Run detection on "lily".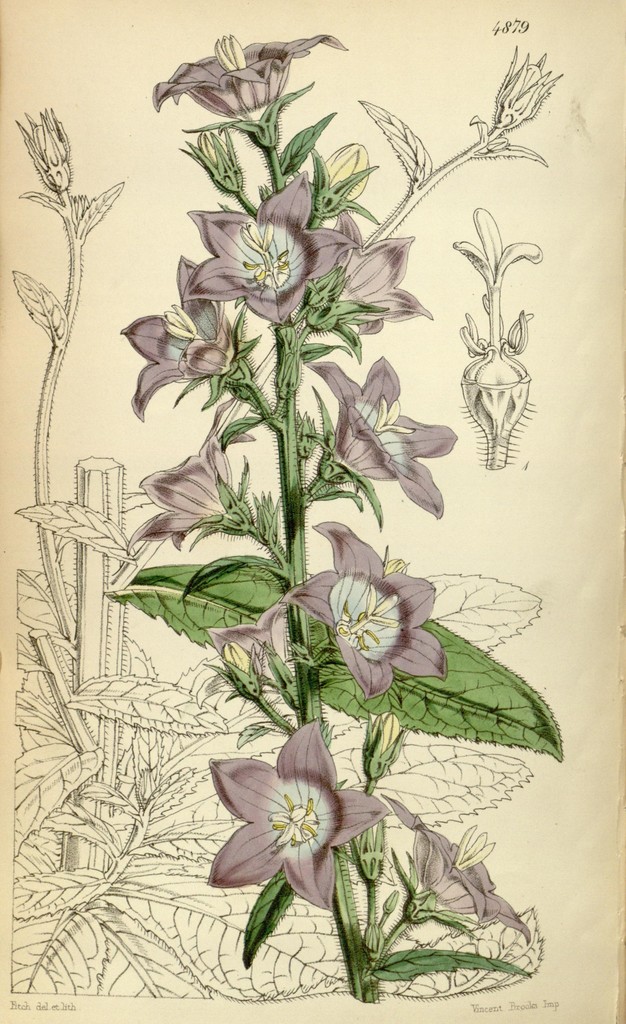
Result: (207, 718, 391, 906).
